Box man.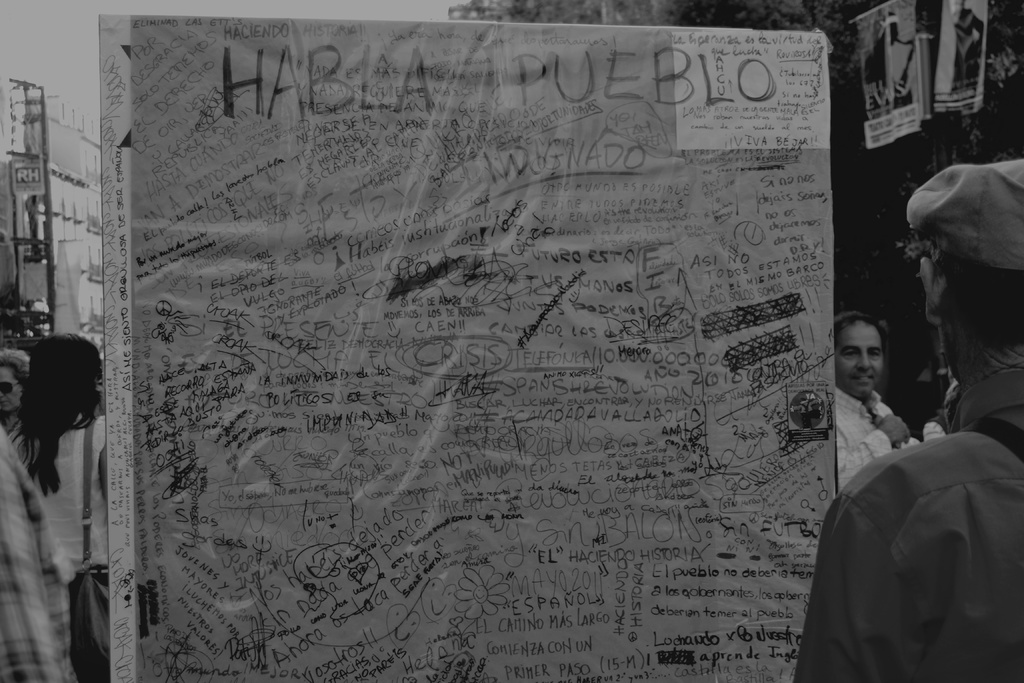
bbox(819, 301, 941, 514).
